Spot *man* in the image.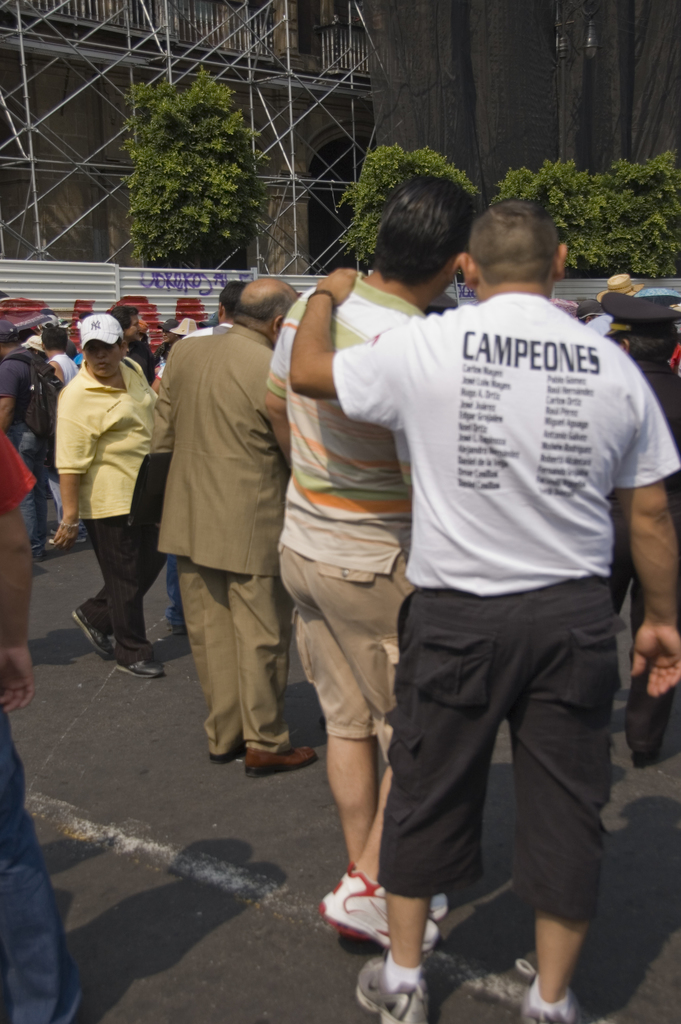
*man* found at 0:326:50:556.
